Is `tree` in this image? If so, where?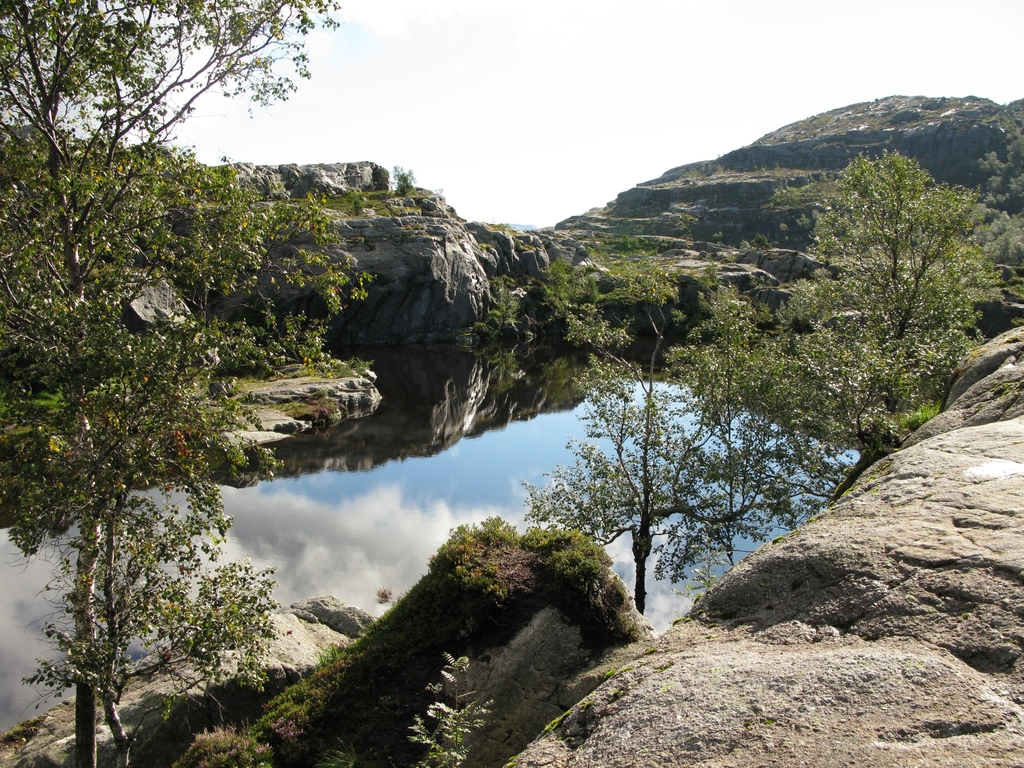
Yes, at rect(408, 647, 493, 767).
